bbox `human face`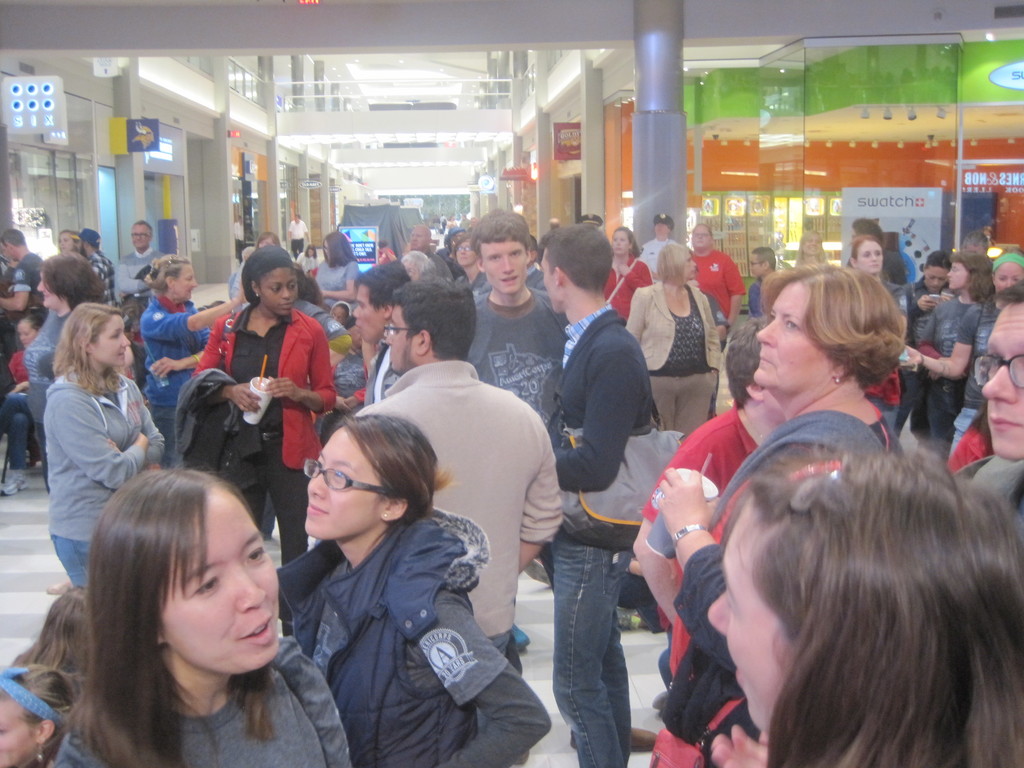
132/219/155/248
